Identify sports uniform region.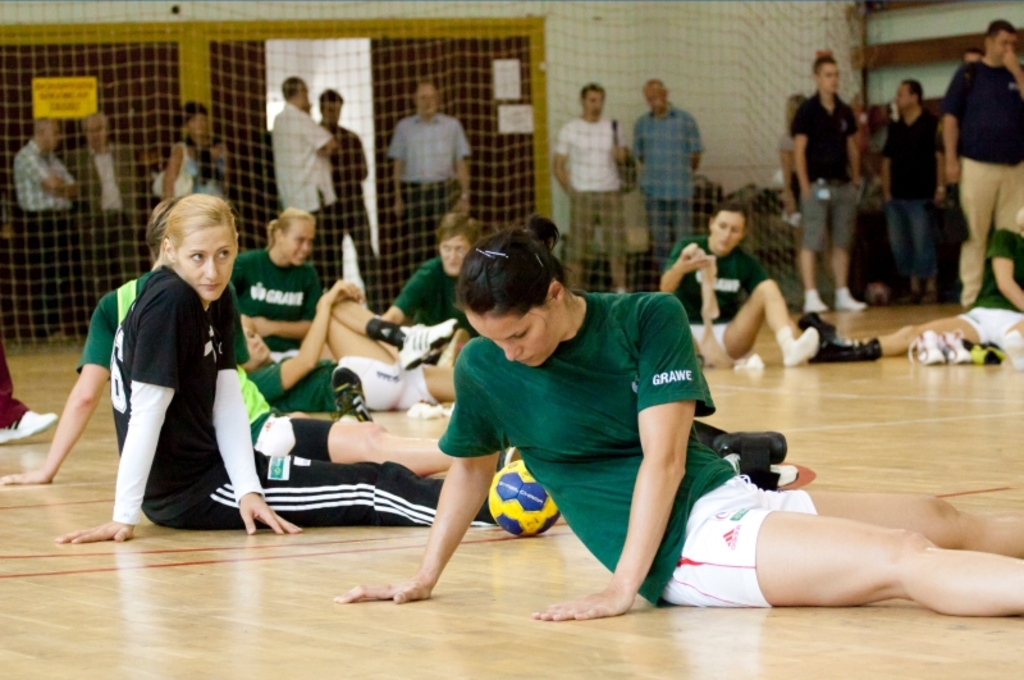
Region: (left=823, top=225, right=1023, bottom=365).
